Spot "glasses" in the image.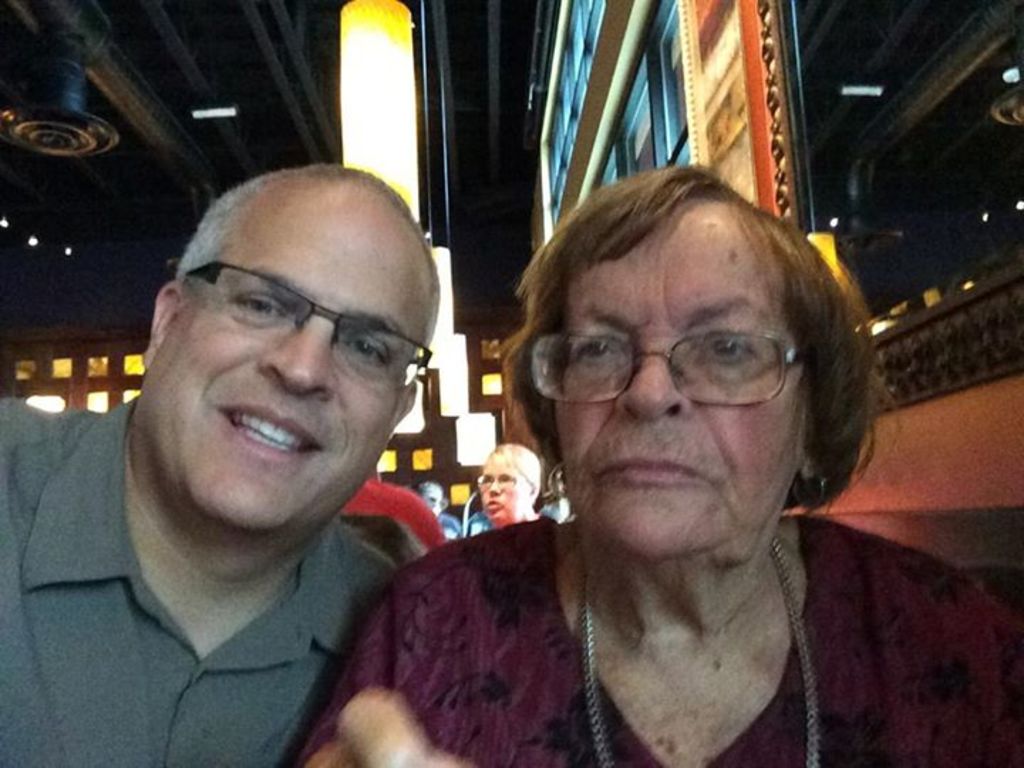
"glasses" found at x1=474 y1=474 x2=525 y2=492.
